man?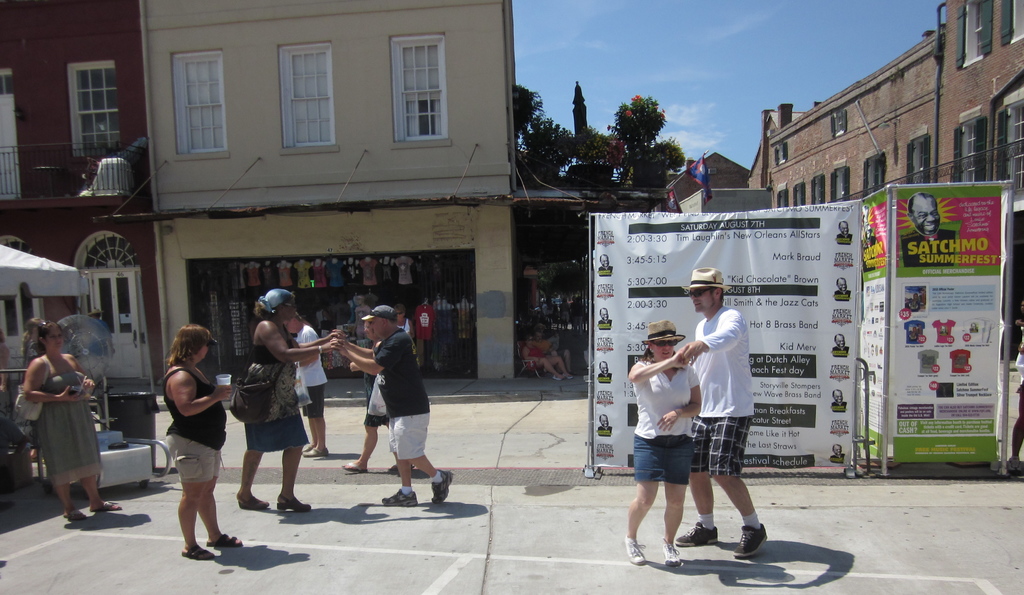
bbox=(328, 304, 452, 510)
